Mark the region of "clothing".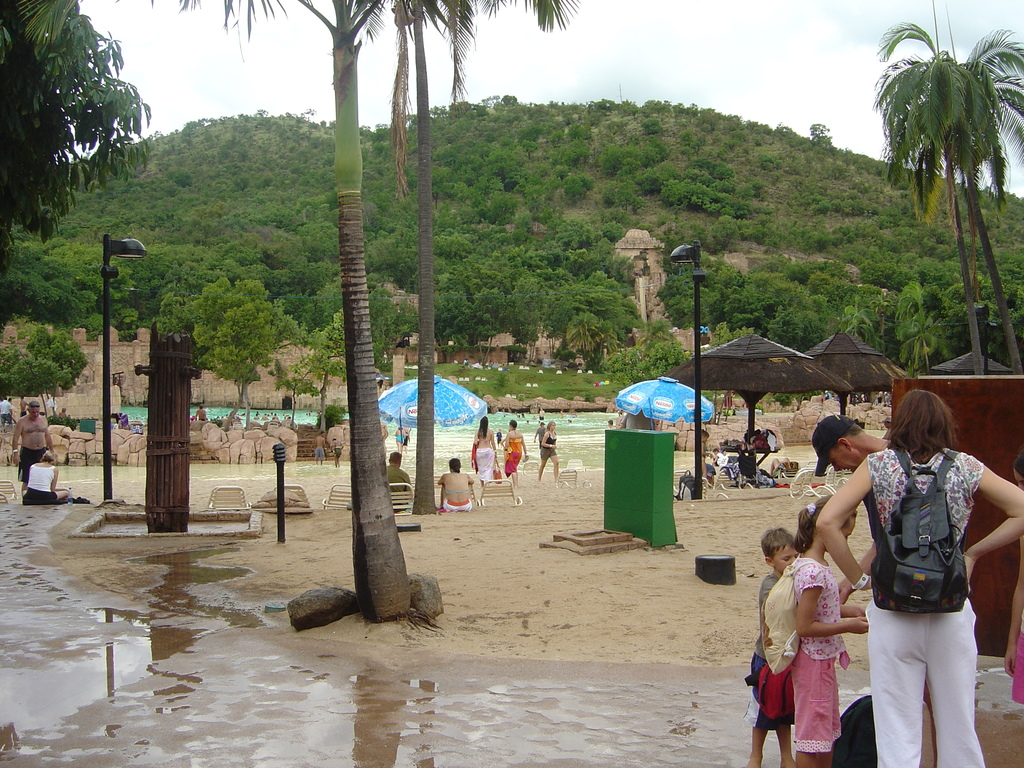
Region: [13, 442, 44, 479].
